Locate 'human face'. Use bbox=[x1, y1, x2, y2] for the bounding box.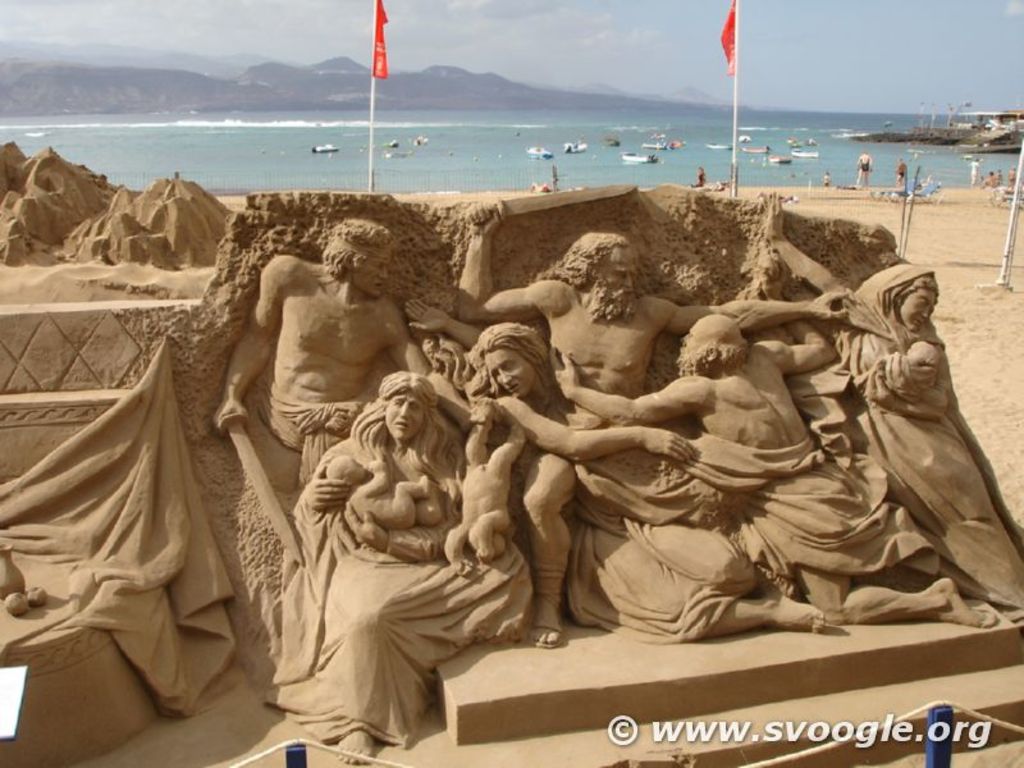
bbox=[600, 246, 637, 298].
